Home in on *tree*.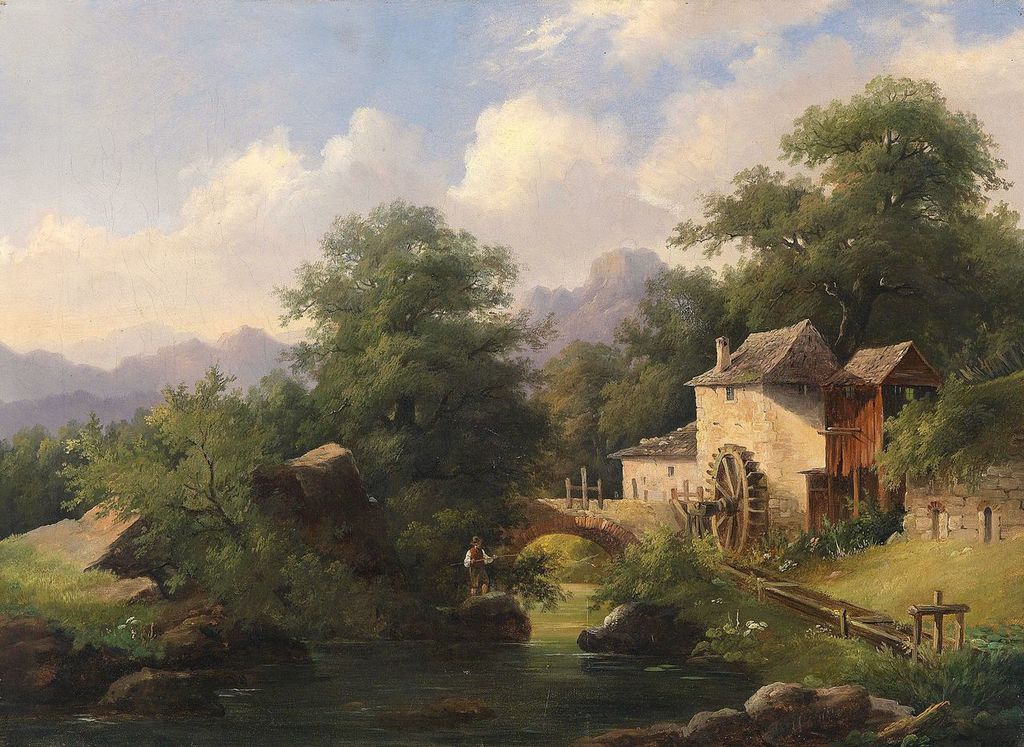
Homed in at <bbox>683, 79, 1015, 376</bbox>.
